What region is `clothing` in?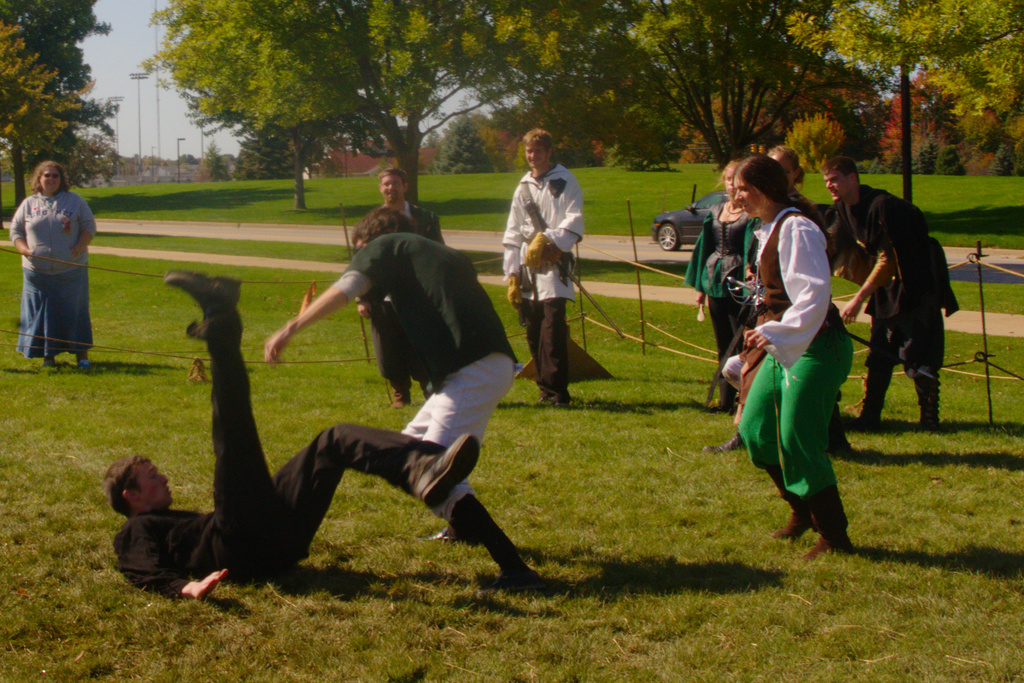
pyautogui.locateOnScreen(8, 186, 99, 273).
